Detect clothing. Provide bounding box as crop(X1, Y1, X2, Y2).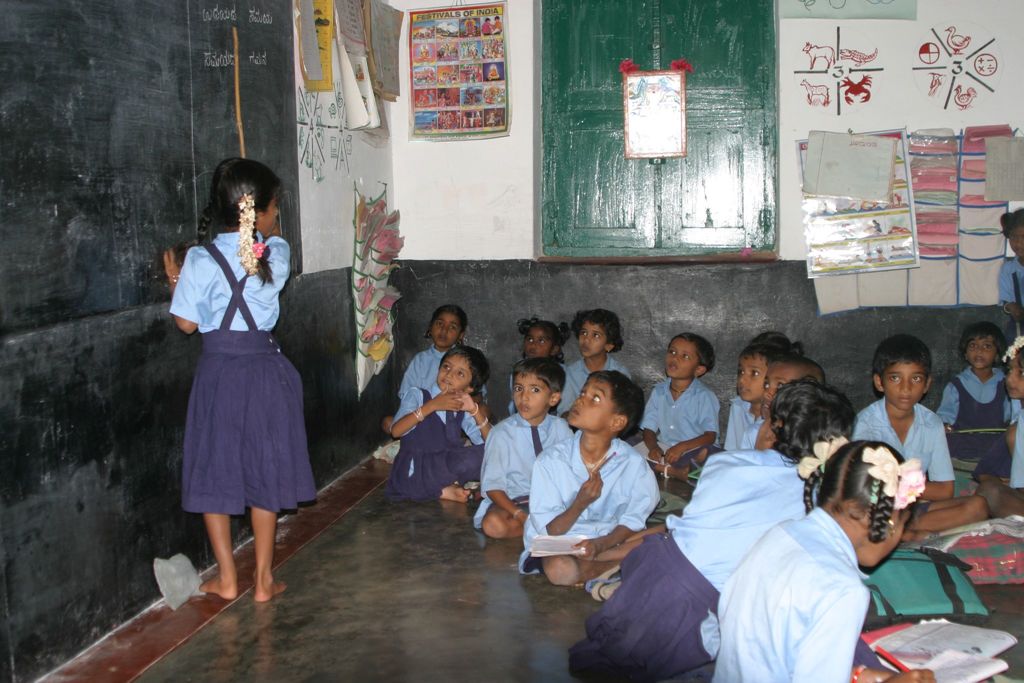
crop(396, 385, 485, 493).
